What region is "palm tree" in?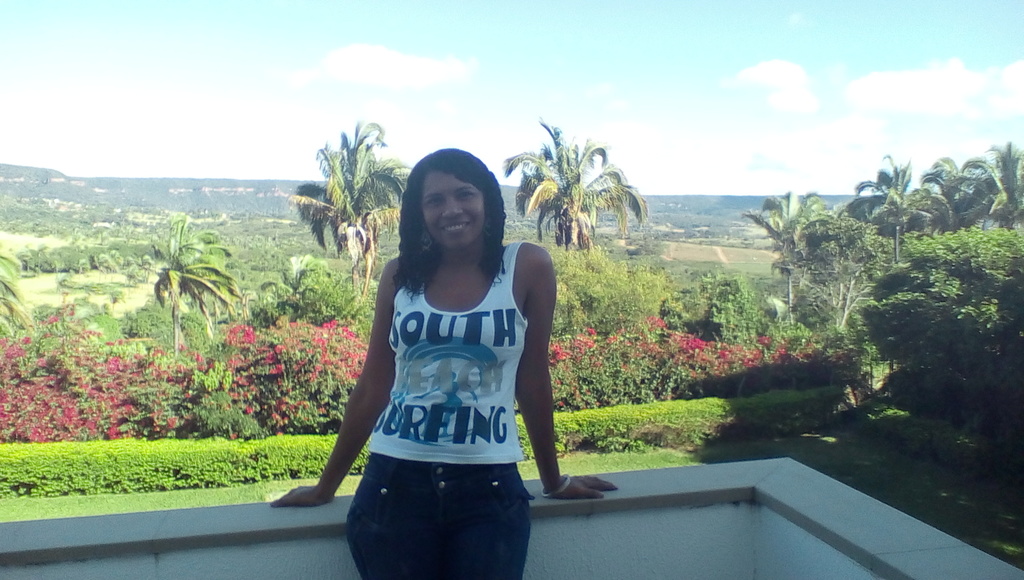
bbox=[843, 166, 932, 257].
